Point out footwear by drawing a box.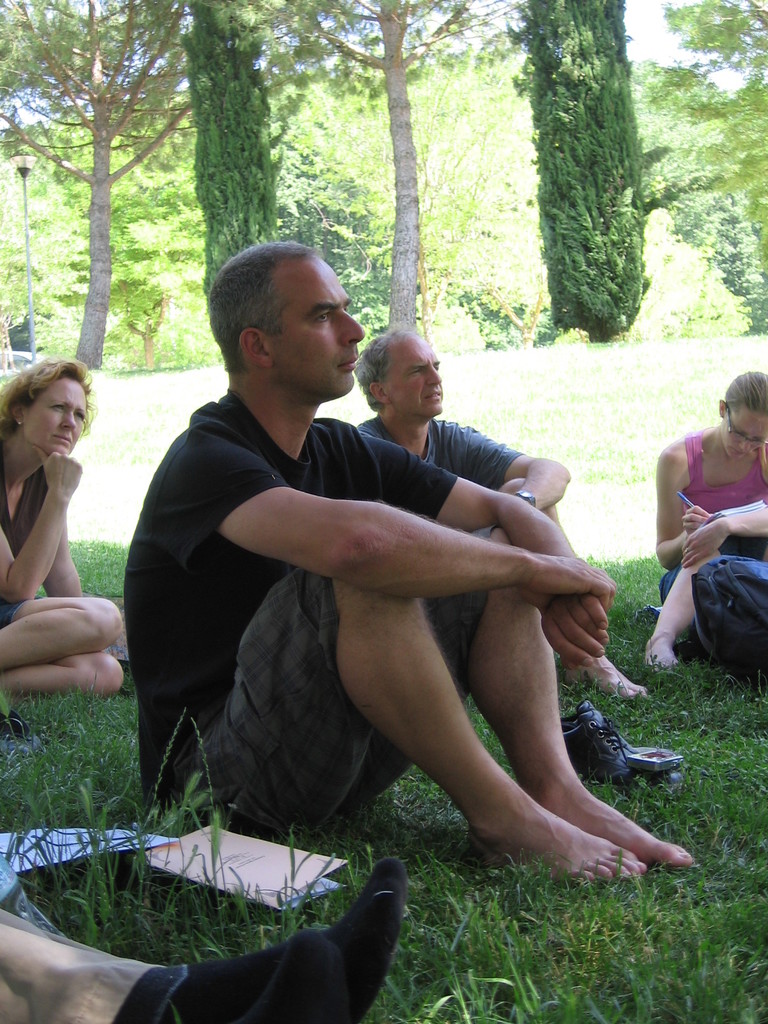
region(558, 704, 684, 778).
